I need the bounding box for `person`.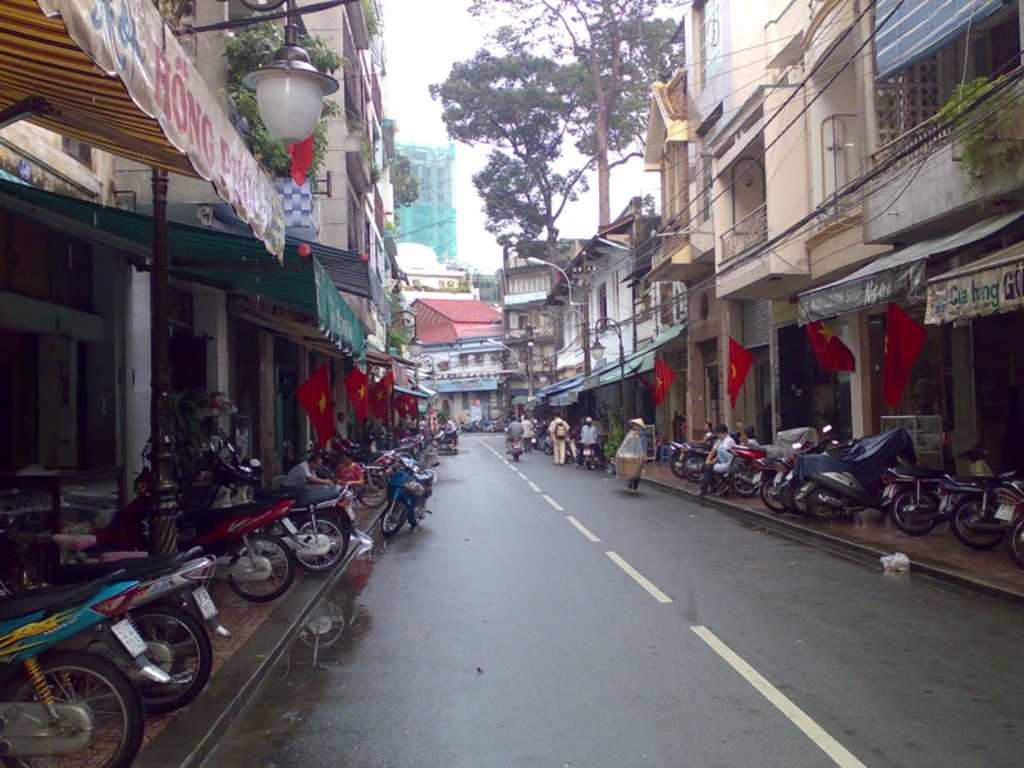
Here it is: <box>524,413,536,456</box>.
